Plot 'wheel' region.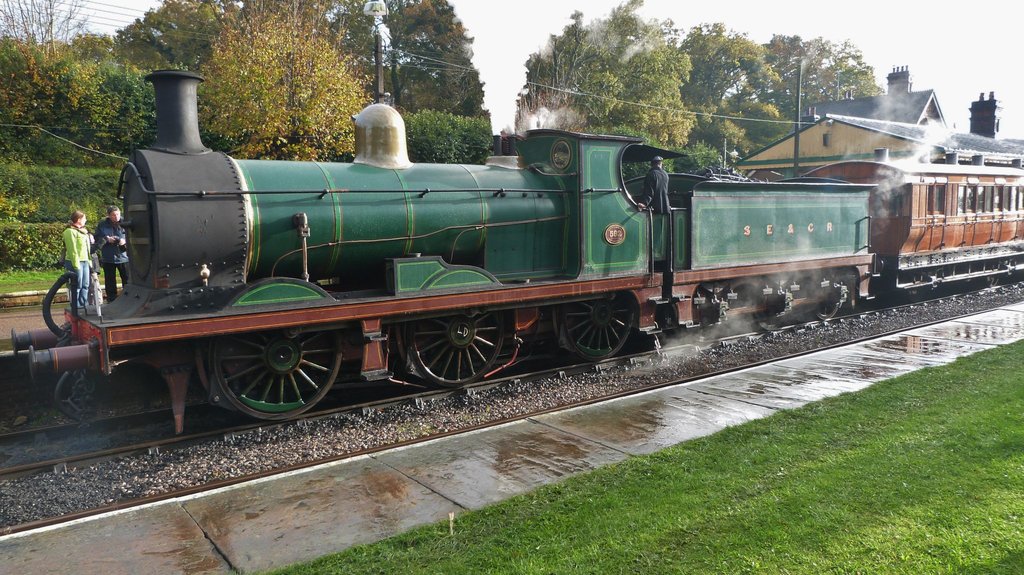
Plotted at 405 311 504 389.
